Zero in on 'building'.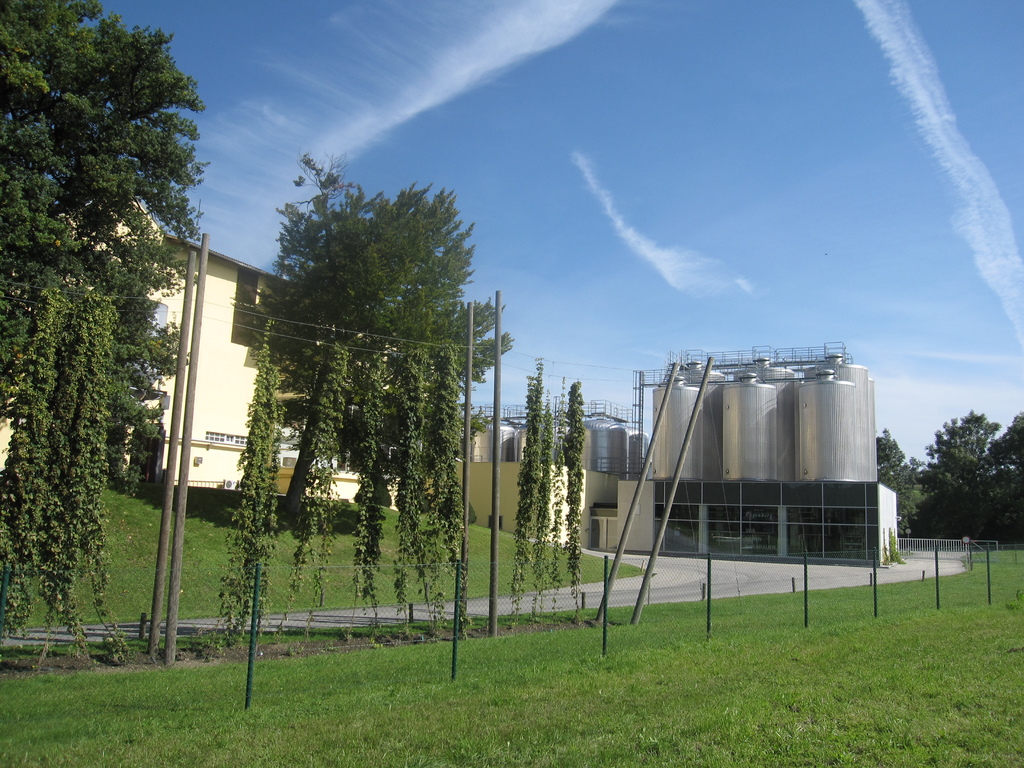
Zeroed in: <bbox>0, 189, 424, 500</bbox>.
